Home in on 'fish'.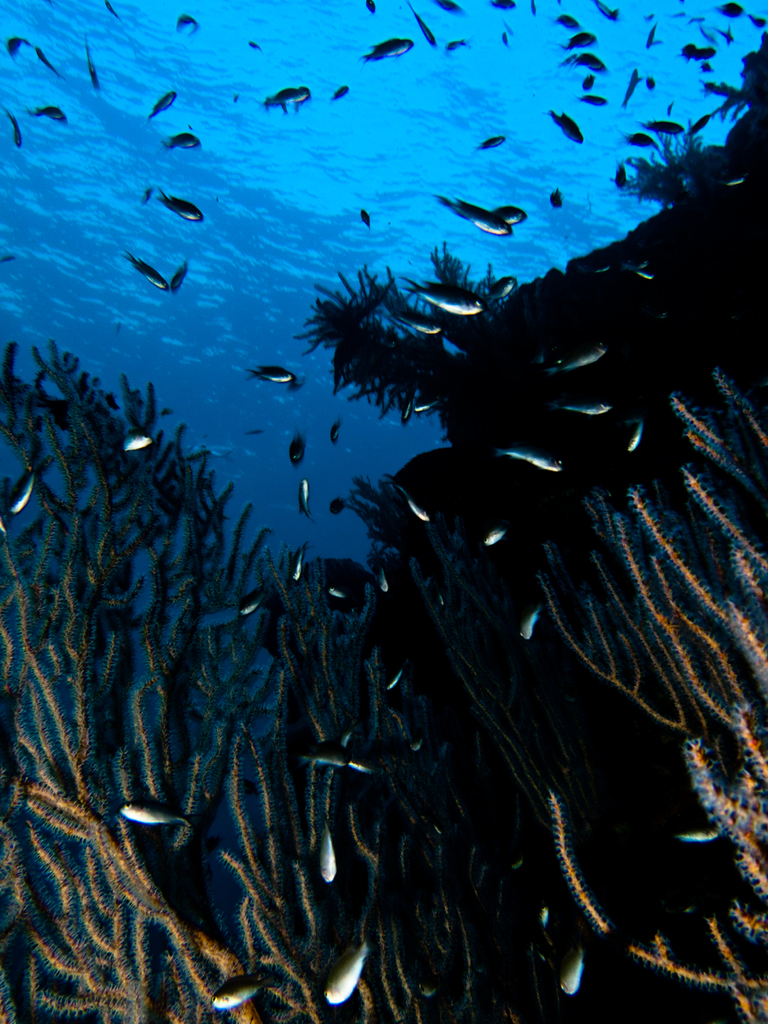
Homed in at crop(623, 420, 651, 452).
